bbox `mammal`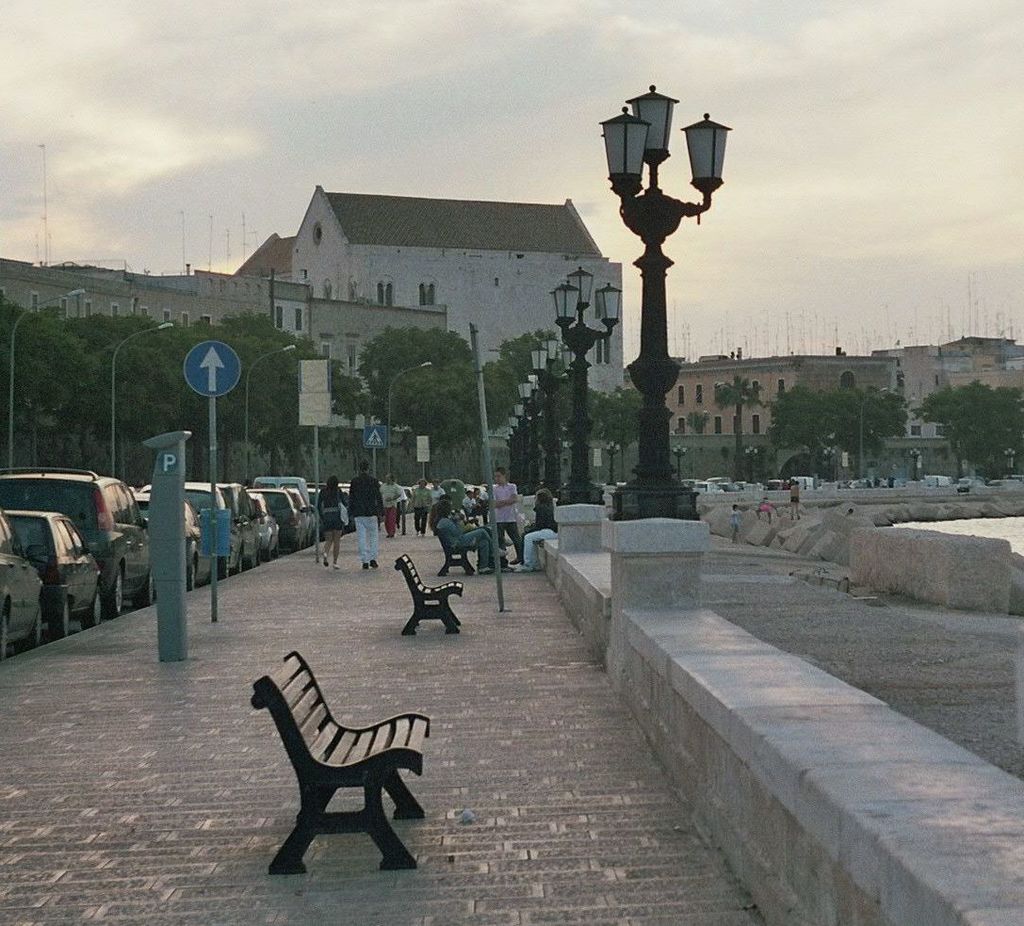
left=457, top=491, right=477, bottom=520
